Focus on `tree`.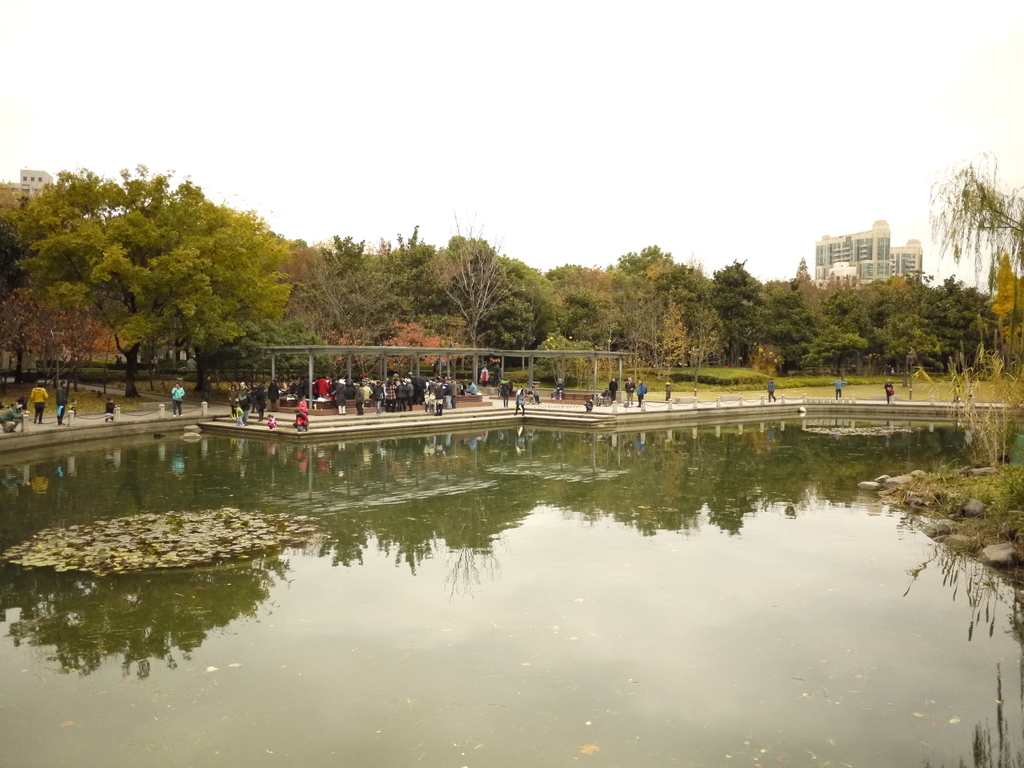
Focused at 289:270:348:389.
